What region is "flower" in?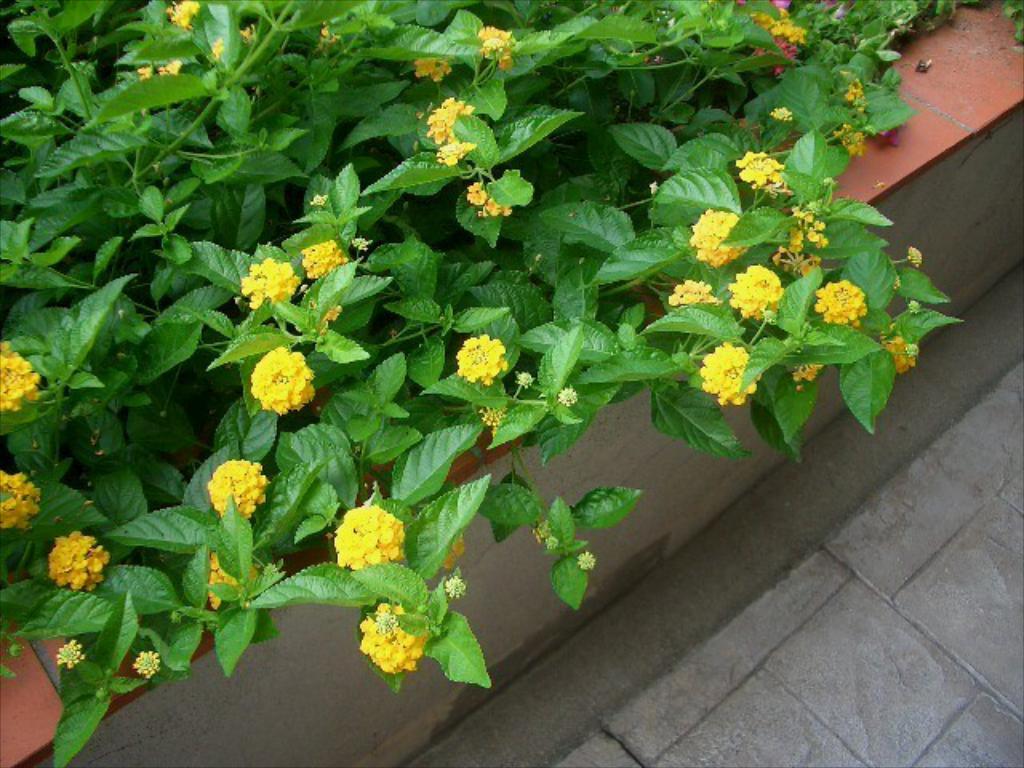
694/342/763/406.
